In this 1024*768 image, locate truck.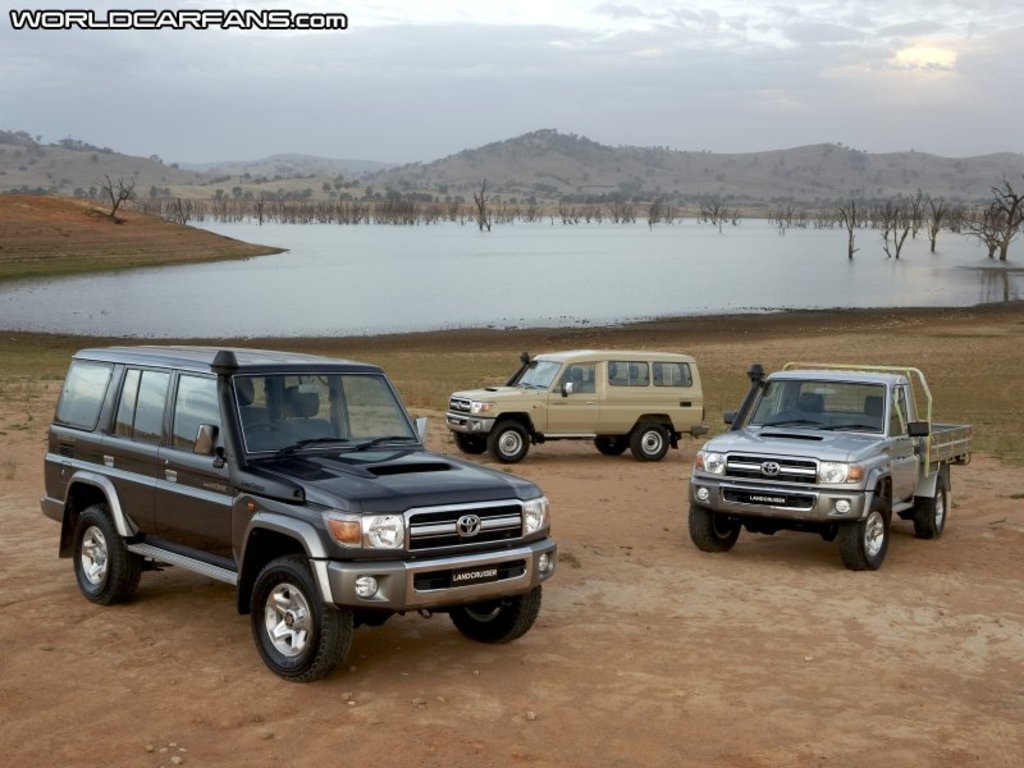
Bounding box: (689, 378, 956, 576).
